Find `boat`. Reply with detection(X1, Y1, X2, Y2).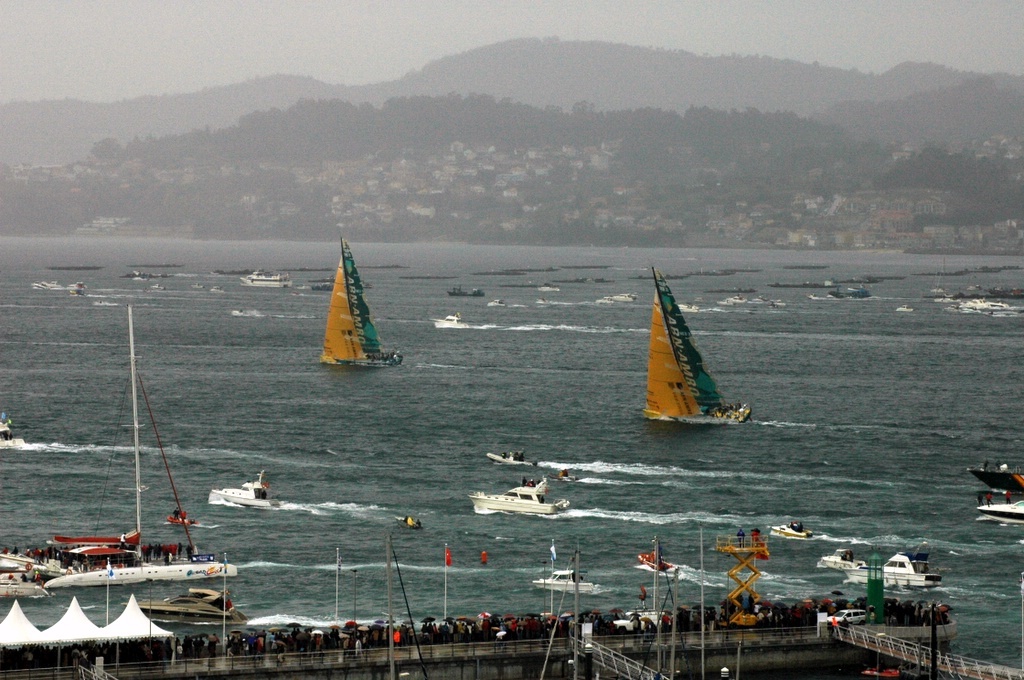
detection(491, 452, 535, 469).
